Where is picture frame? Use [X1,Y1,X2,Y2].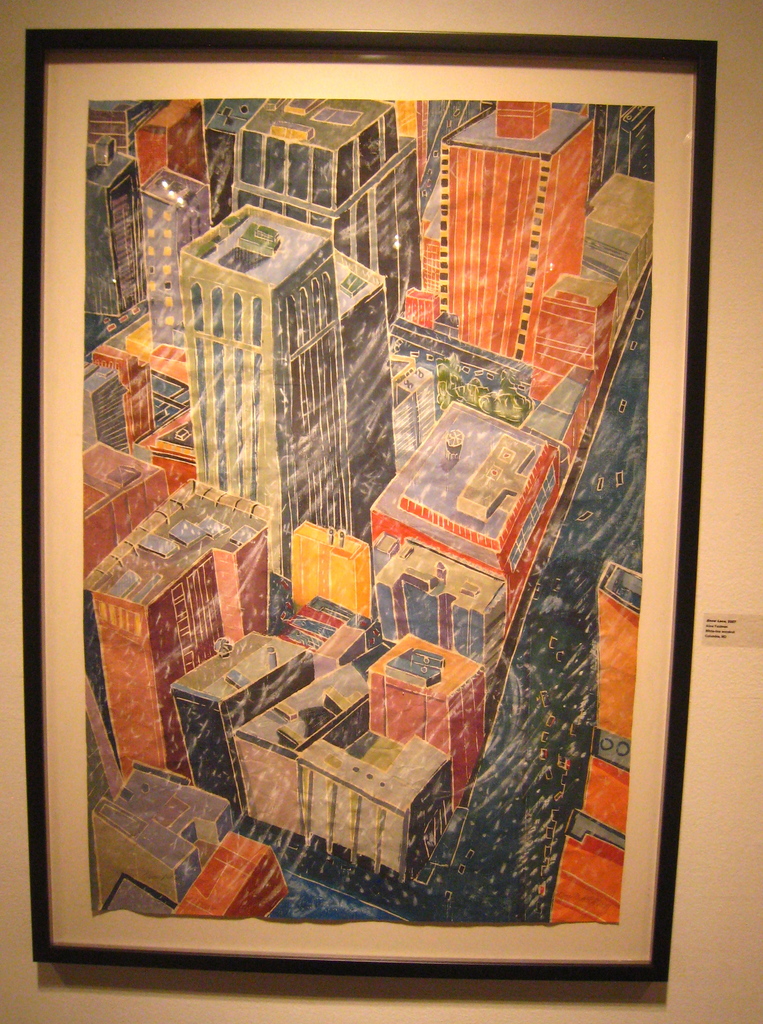
[20,28,718,982].
